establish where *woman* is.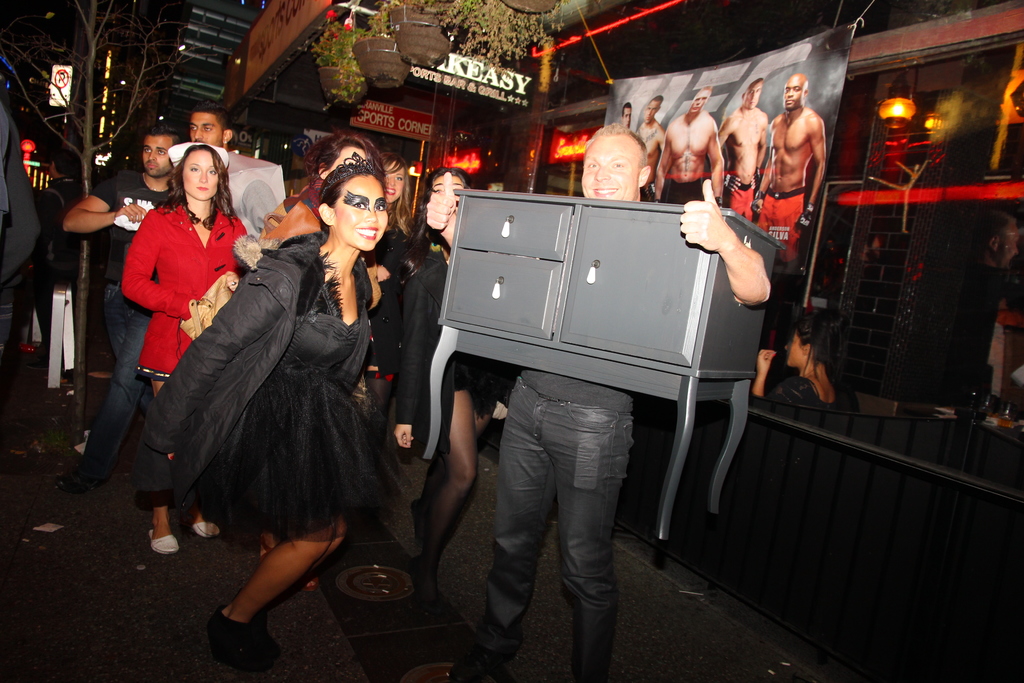
Established at rect(260, 131, 380, 249).
